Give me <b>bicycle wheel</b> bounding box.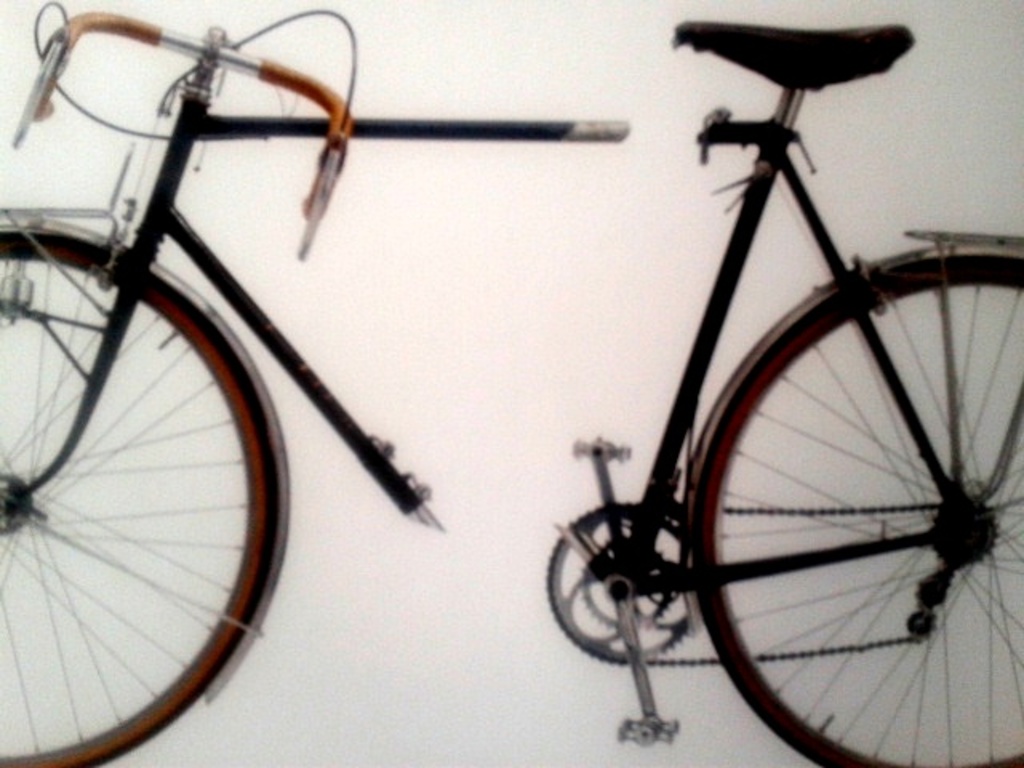
box(646, 261, 1005, 767).
